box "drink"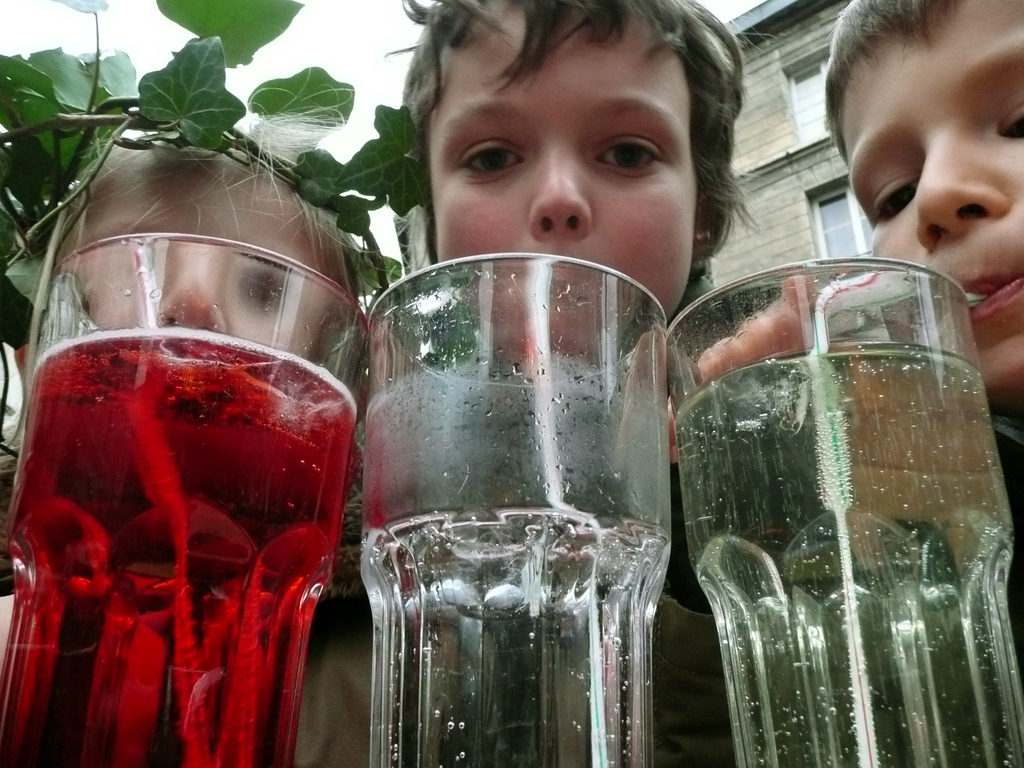
region(10, 264, 343, 767)
